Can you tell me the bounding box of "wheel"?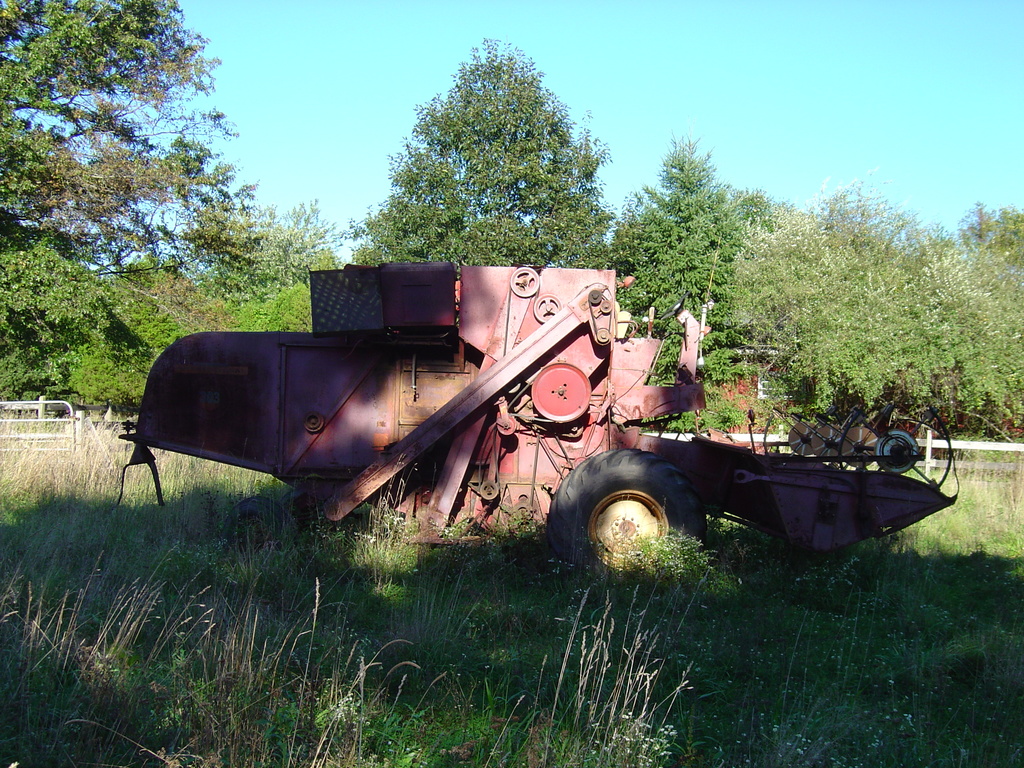
bbox=(532, 294, 556, 323).
